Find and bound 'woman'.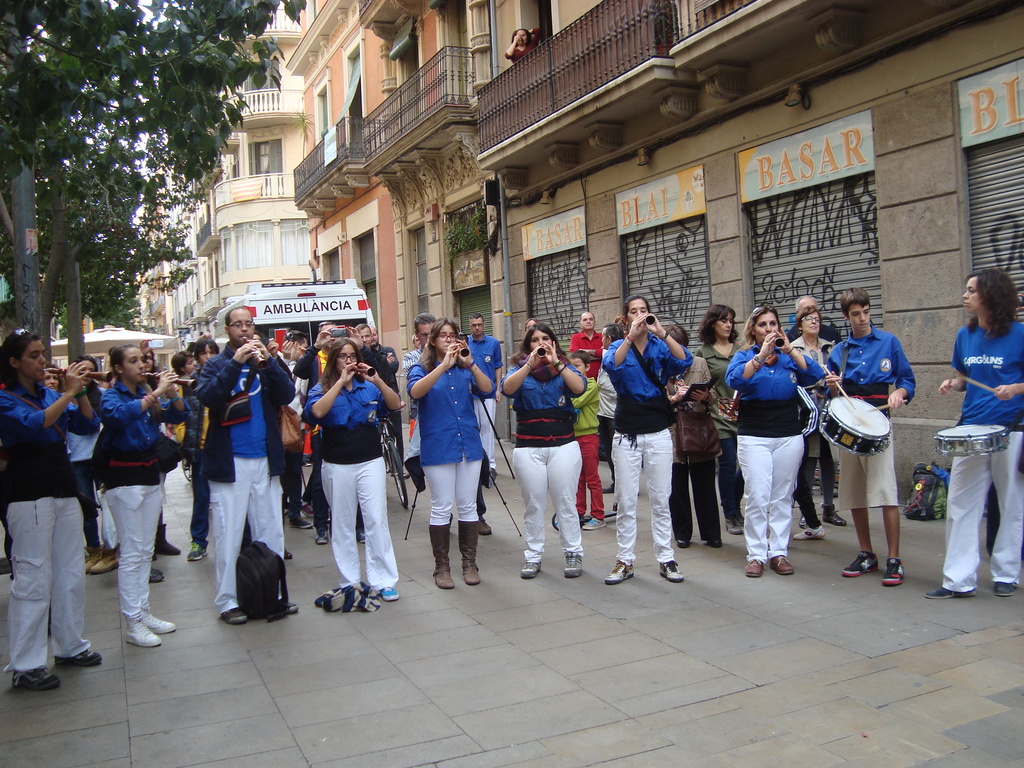
Bound: box=[502, 318, 587, 578].
